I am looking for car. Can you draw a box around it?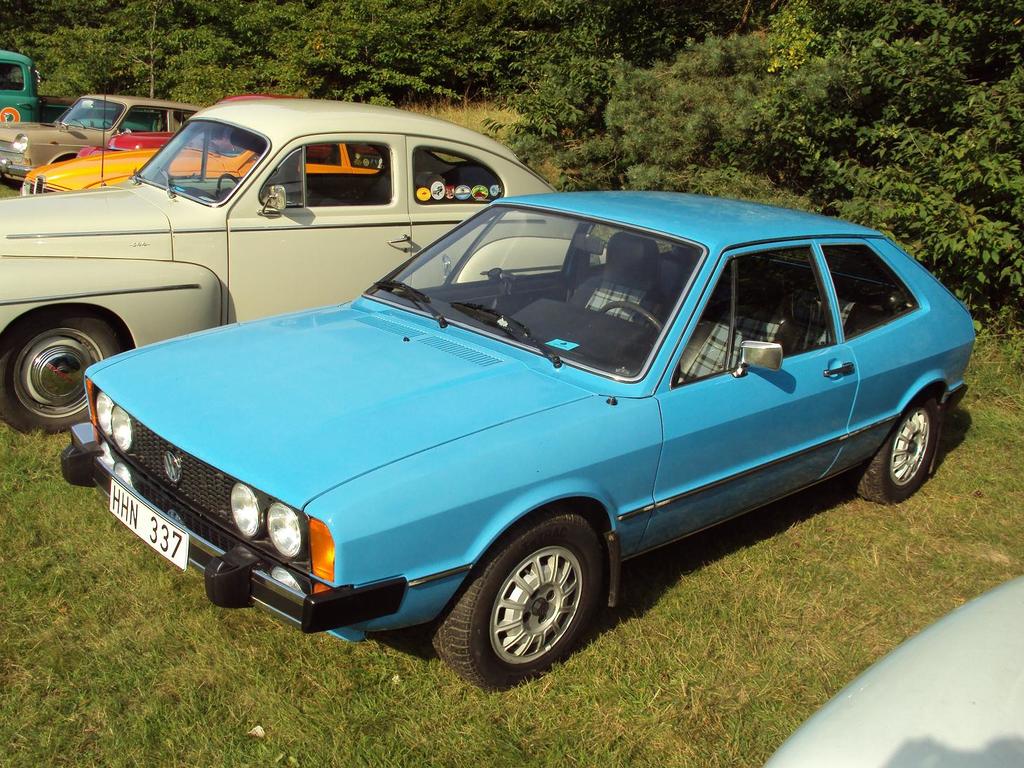
Sure, the bounding box is <region>26, 138, 382, 201</region>.
